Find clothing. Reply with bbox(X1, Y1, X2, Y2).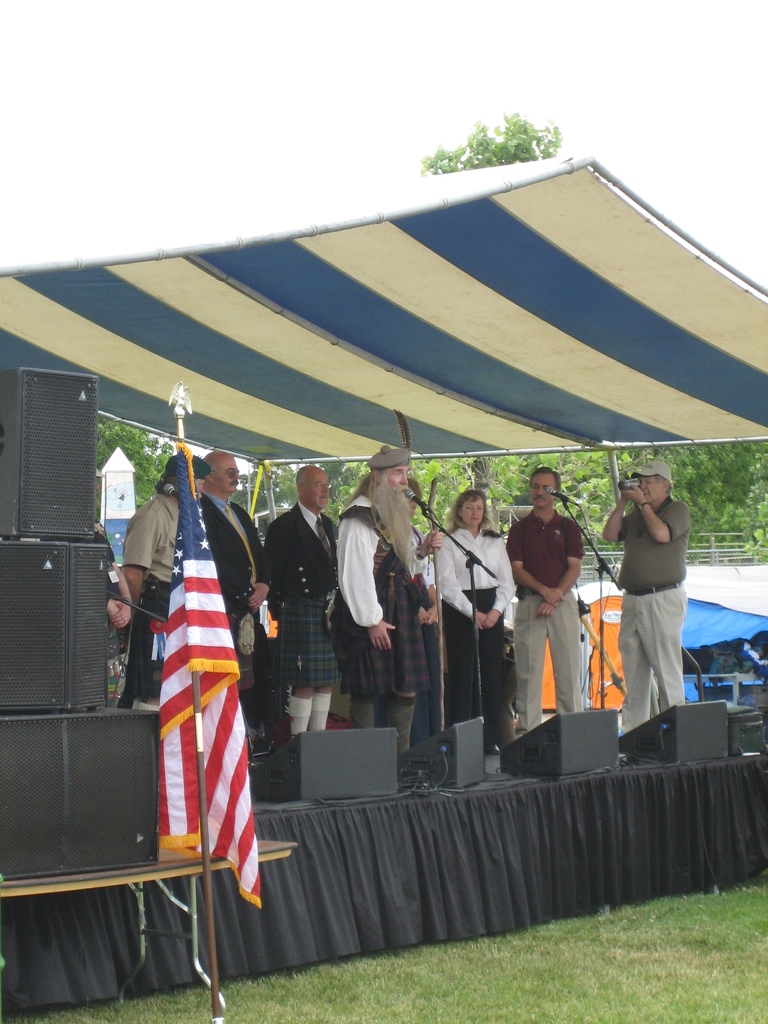
bbox(261, 500, 340, 740).
